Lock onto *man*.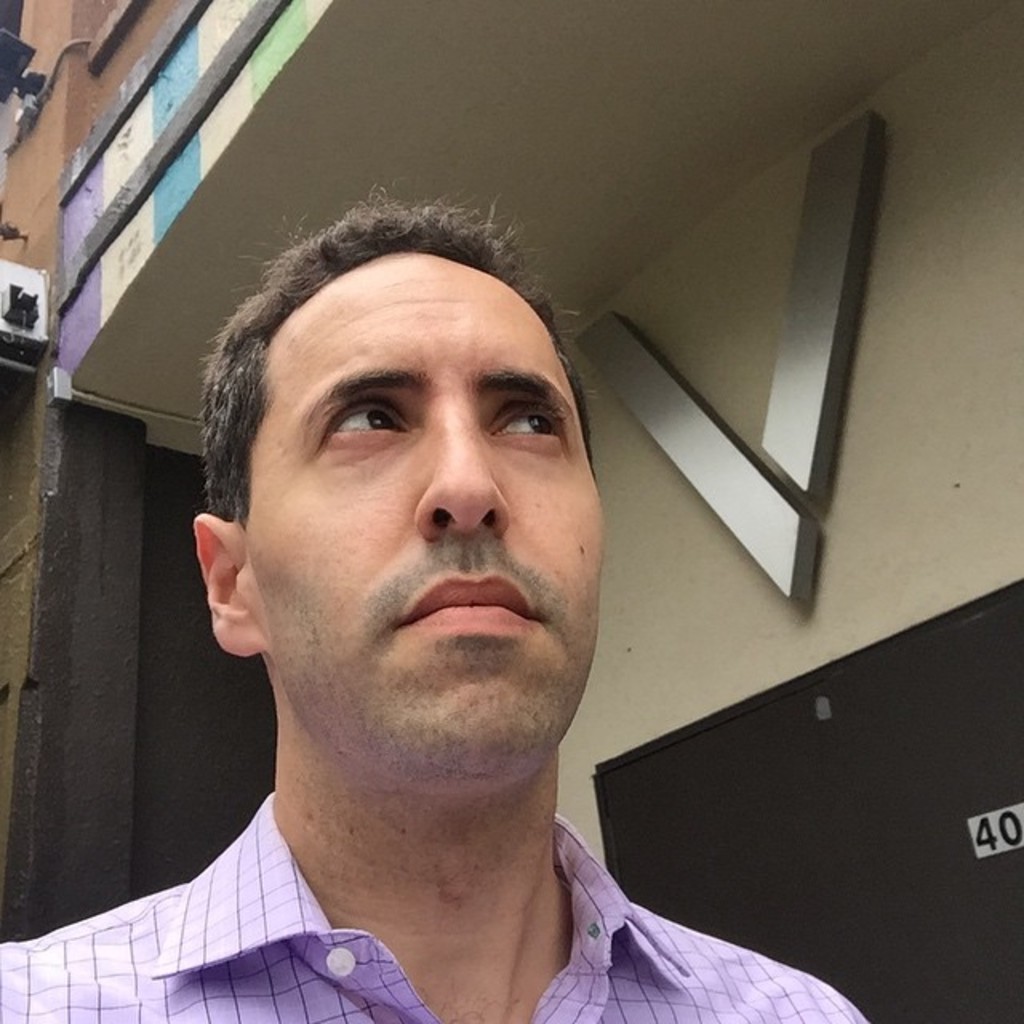
Locked: BBox(0, 197, 923, 1022).
